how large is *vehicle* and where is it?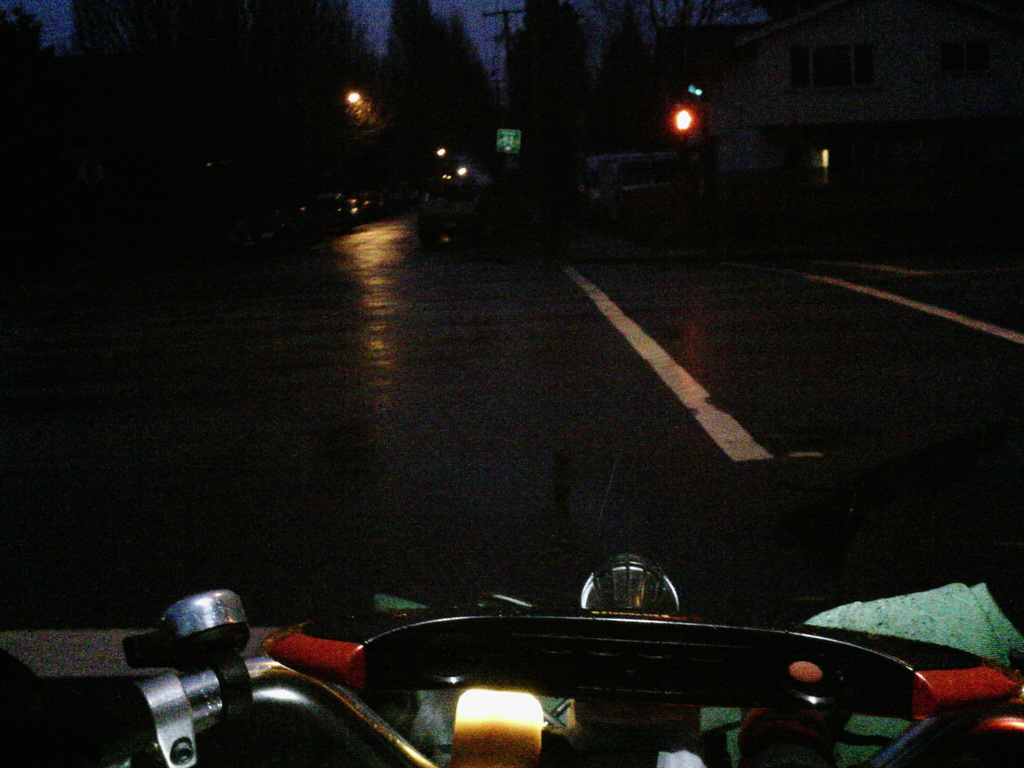
Bounding box: [left=0, top=549, right=1023, bottom=767].
